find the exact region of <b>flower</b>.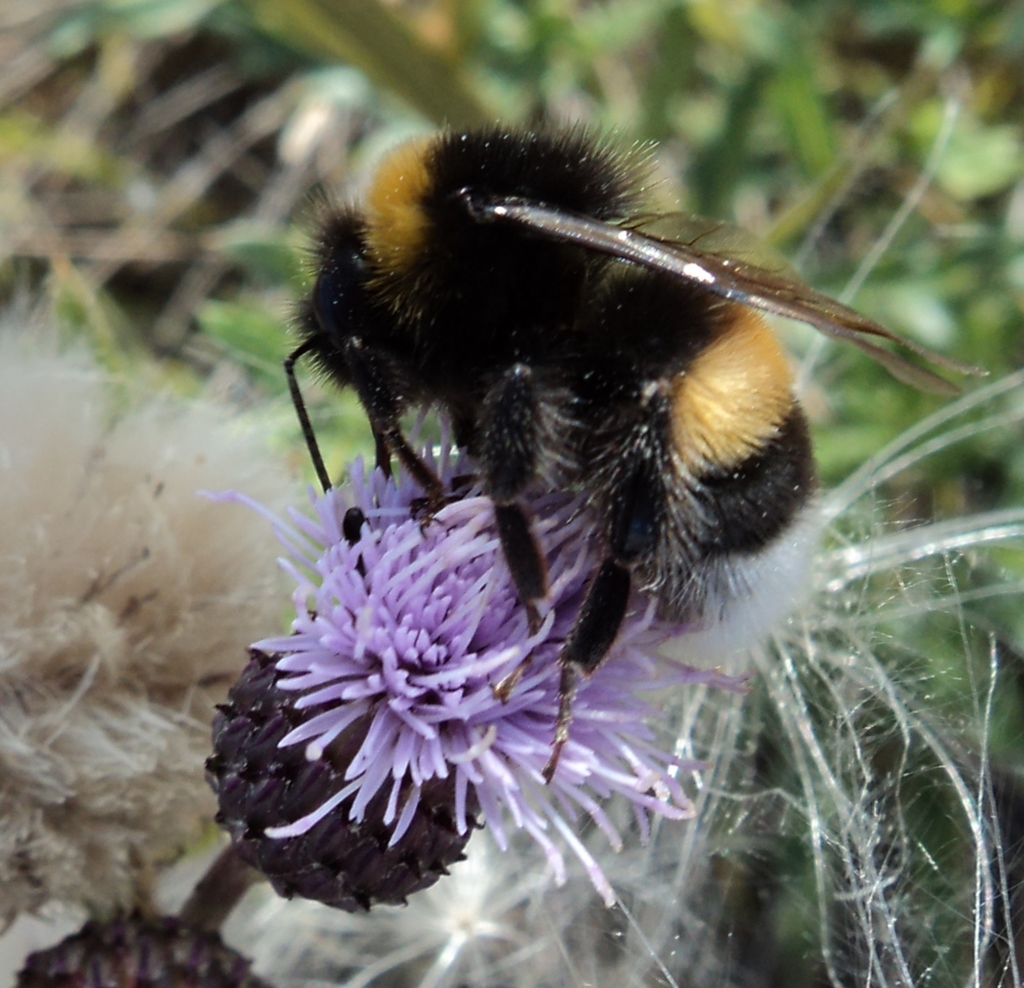
Exact region: <box>199,422,771,915</box>.
